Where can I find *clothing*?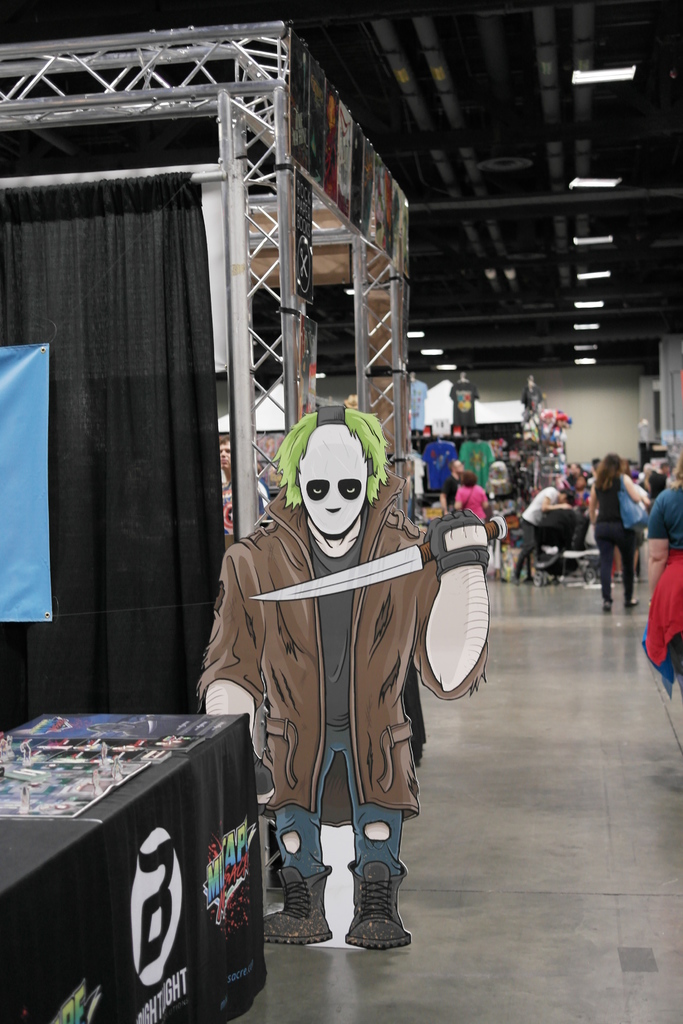
You can find it at locate(198, 491, 478, 897).
